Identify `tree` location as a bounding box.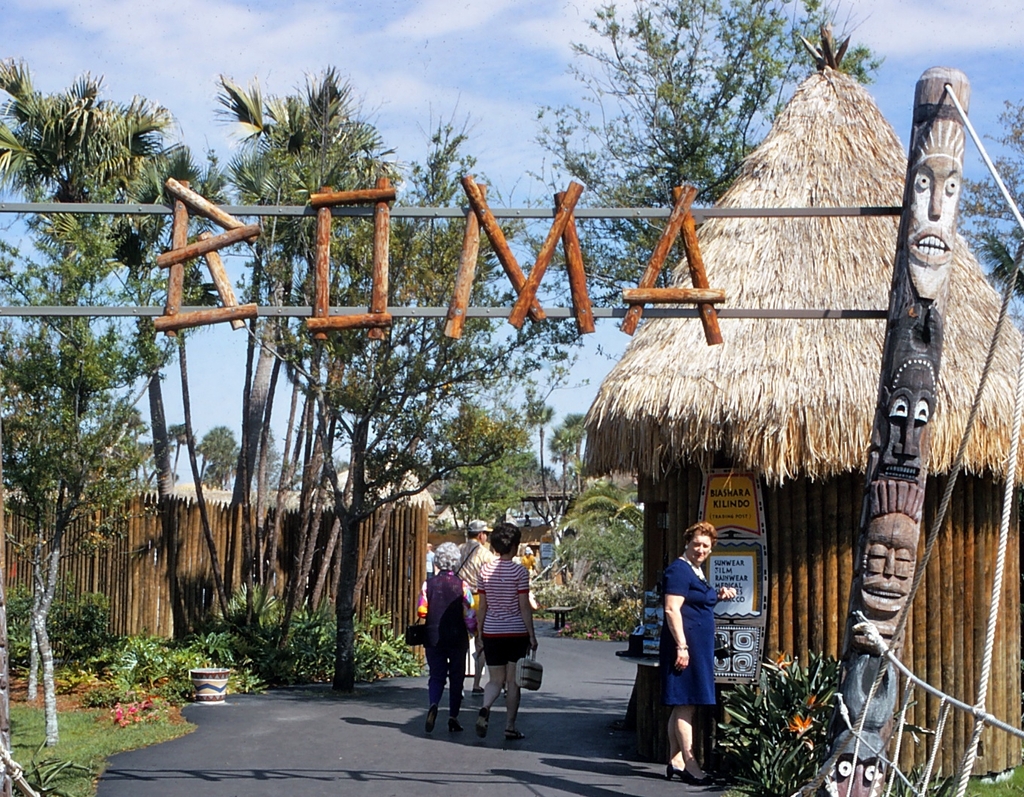
left=212, top=47, right=409, bottom=640.
